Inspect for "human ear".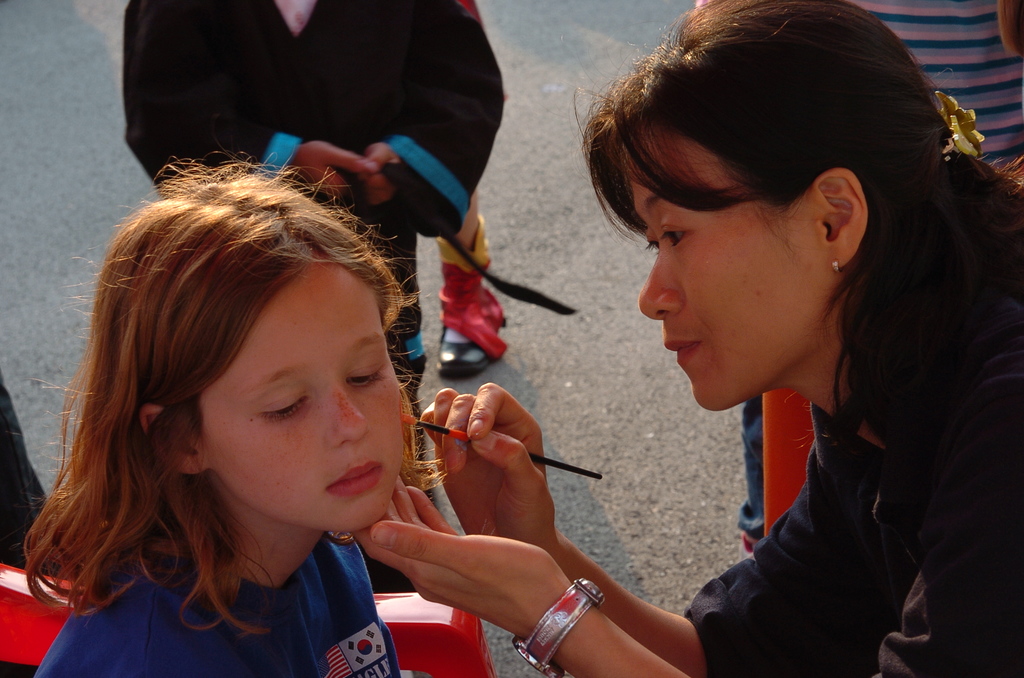
Inspection: Rect(816, 170, 871, 265).
